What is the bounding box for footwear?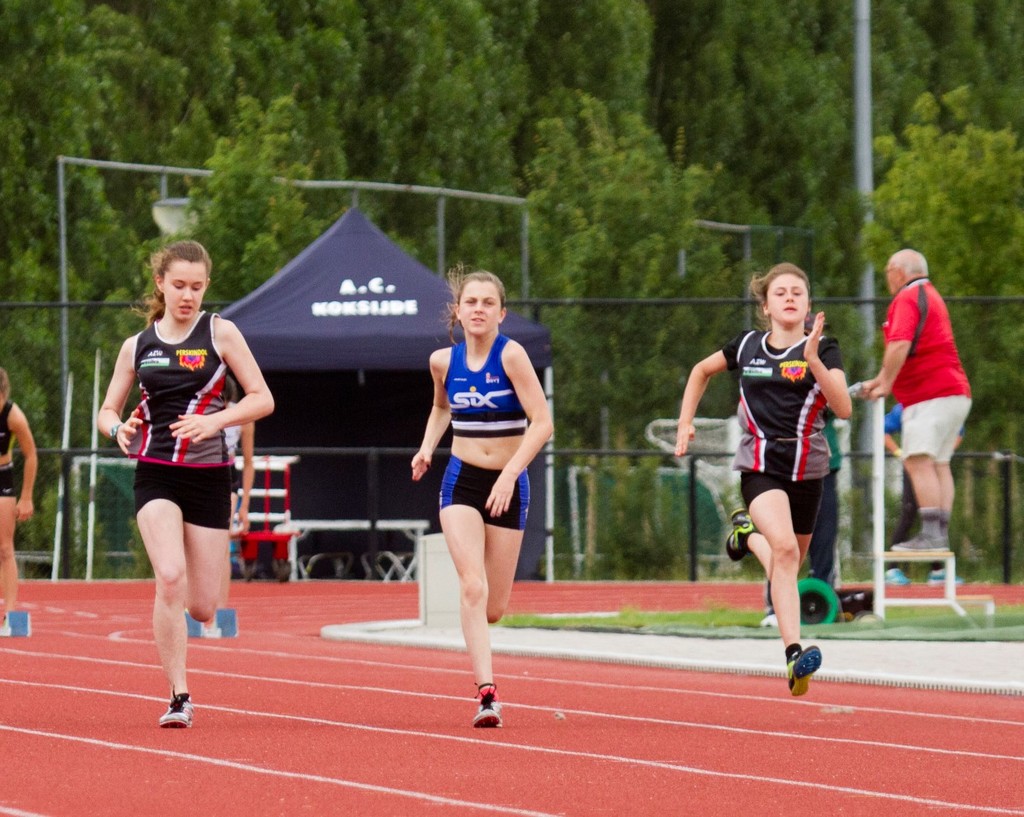
Rect(479, 682, 502, 725).
